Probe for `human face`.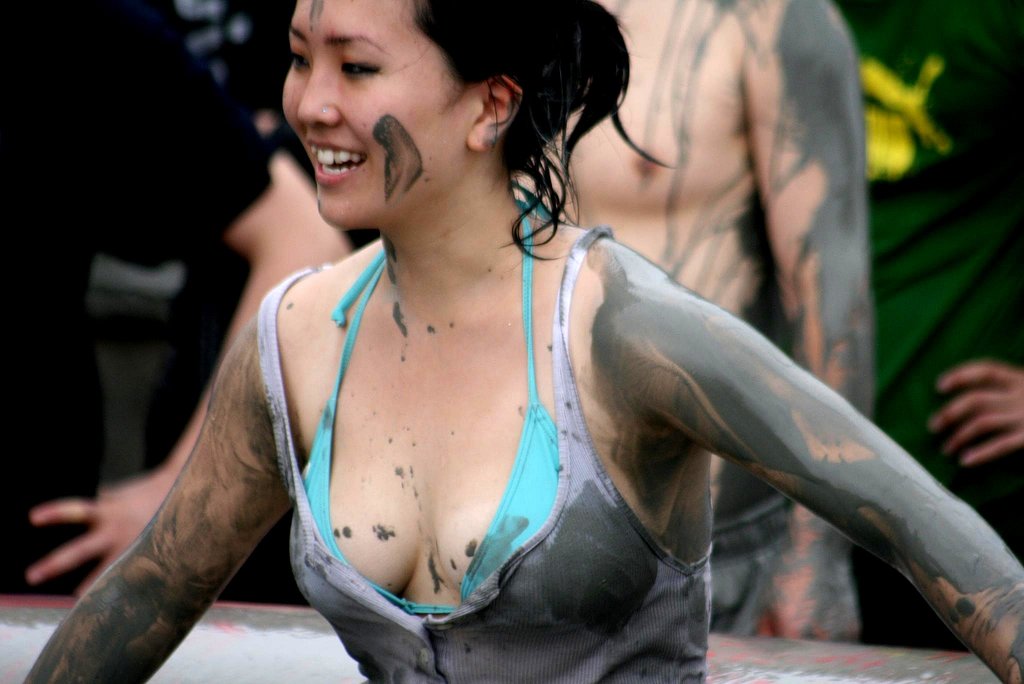
Probe result: bbox=(283, 0, 476, 234).
